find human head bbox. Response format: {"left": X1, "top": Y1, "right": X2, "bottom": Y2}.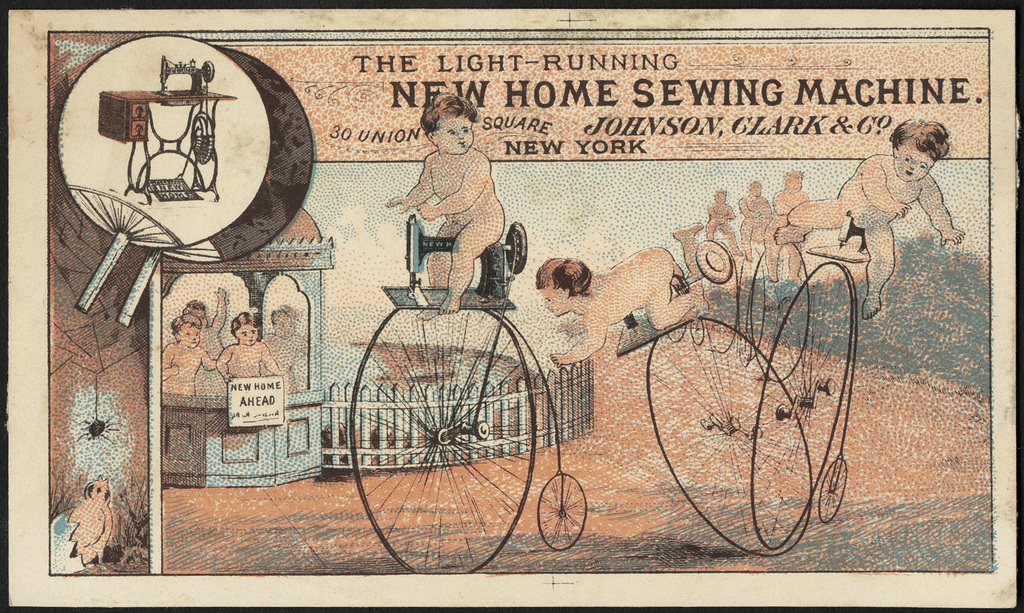
{"left": 267, "top": 303, "right": 295, "bottom": 337}.
